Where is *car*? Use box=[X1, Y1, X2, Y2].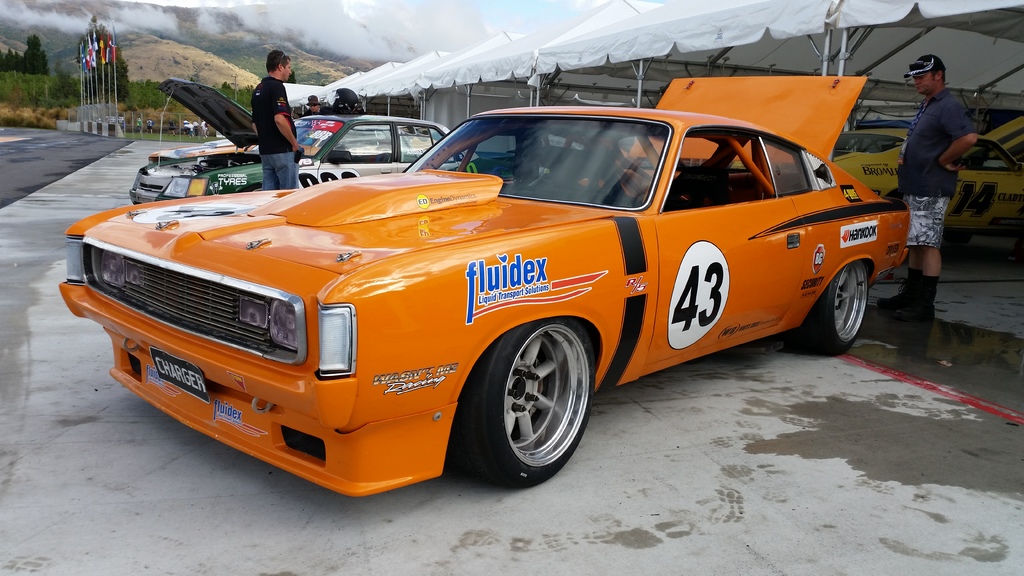
box=[142, 108, 384, 164].
